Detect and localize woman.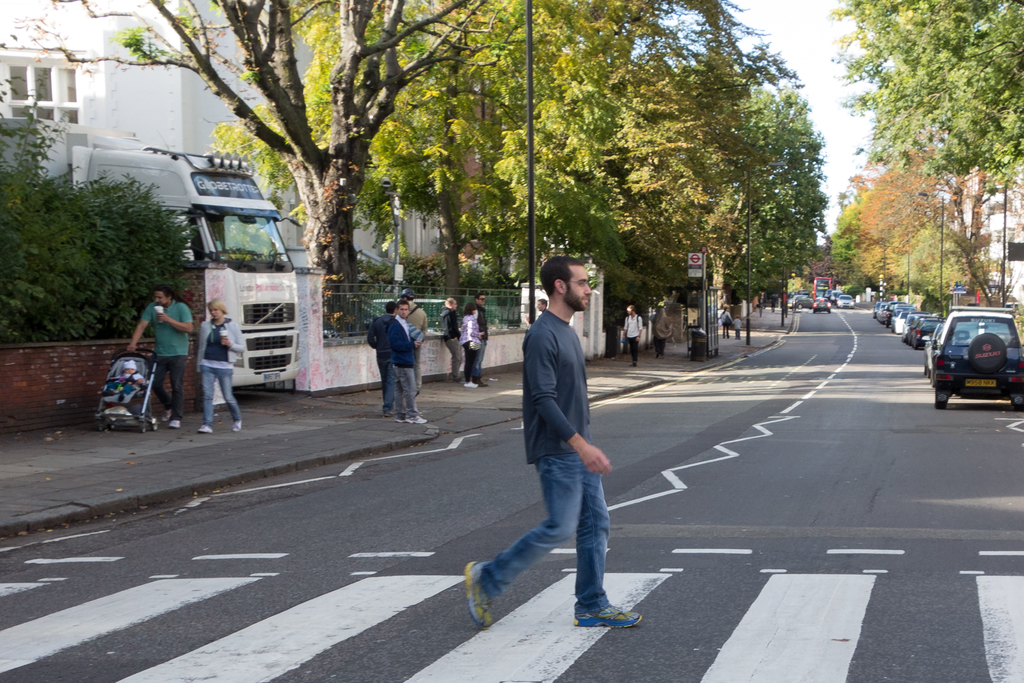
Localized at l=197, t=297, r=245, b=432.
